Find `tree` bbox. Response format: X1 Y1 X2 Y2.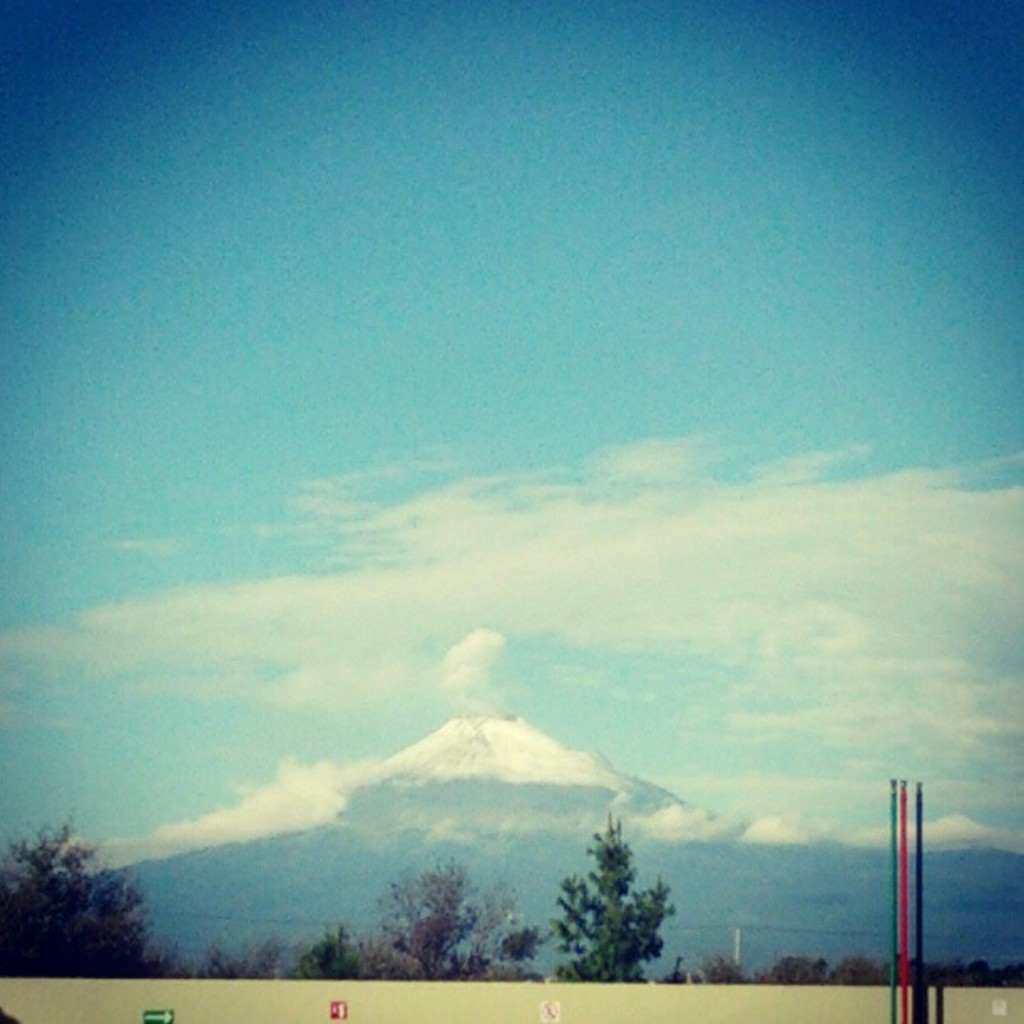
294 922 370 977.
